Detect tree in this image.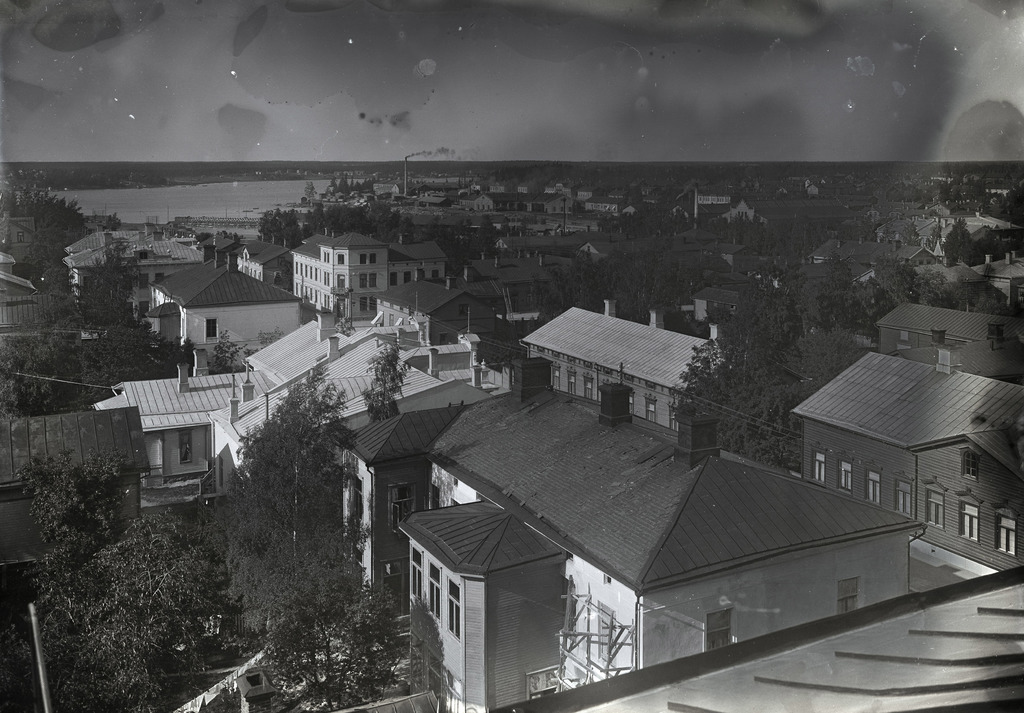
Detection: bbox(424, 213, 447, 247).
